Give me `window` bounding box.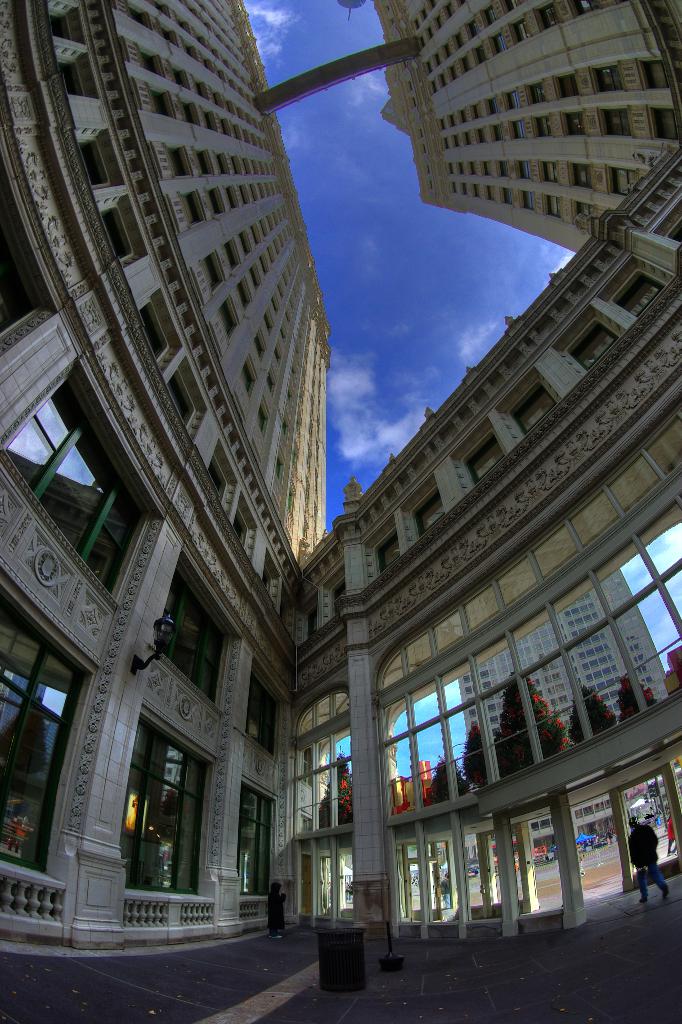
(493,365,558,449).
